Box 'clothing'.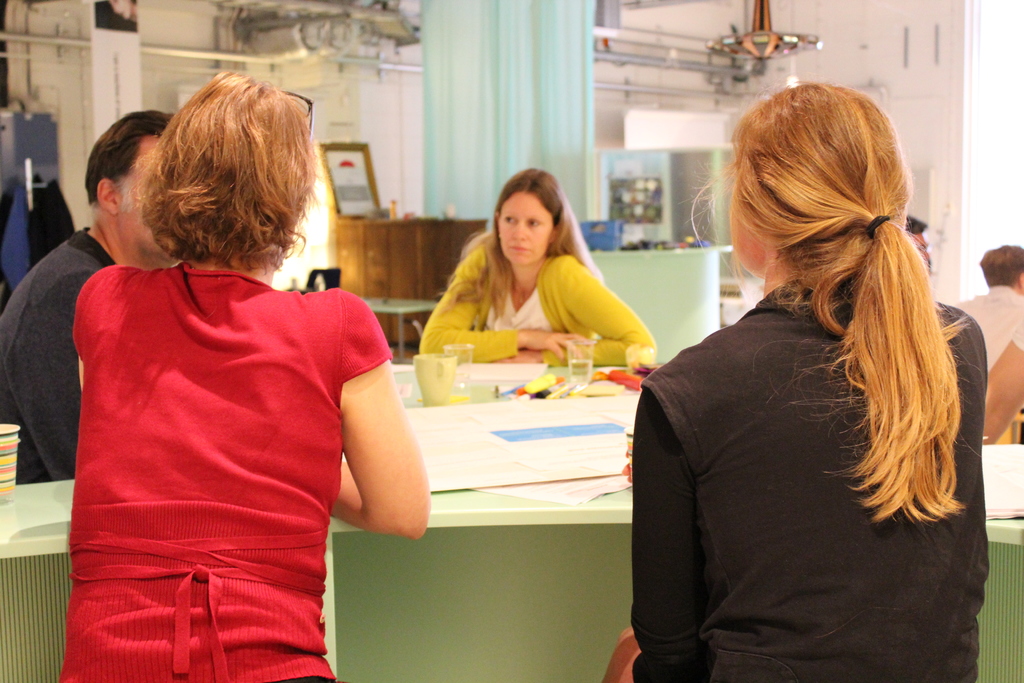
box=[0, 227, 116, 485].
